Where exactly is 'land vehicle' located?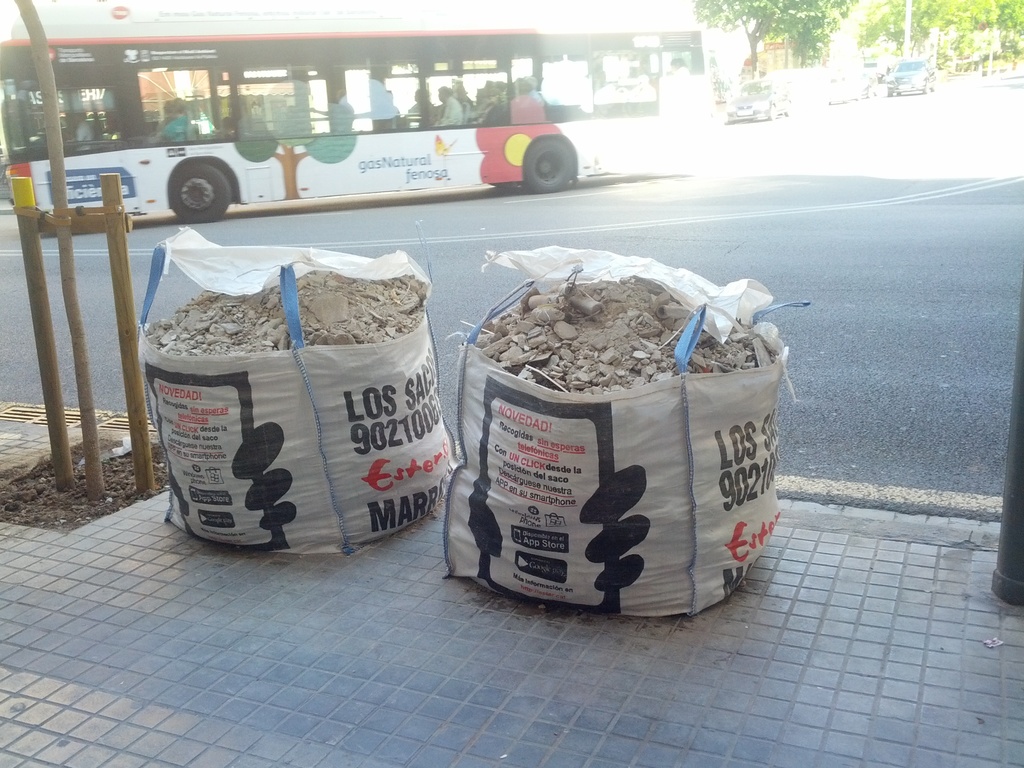
Its bounding box is bbox=(883, 57, 935, 98).
